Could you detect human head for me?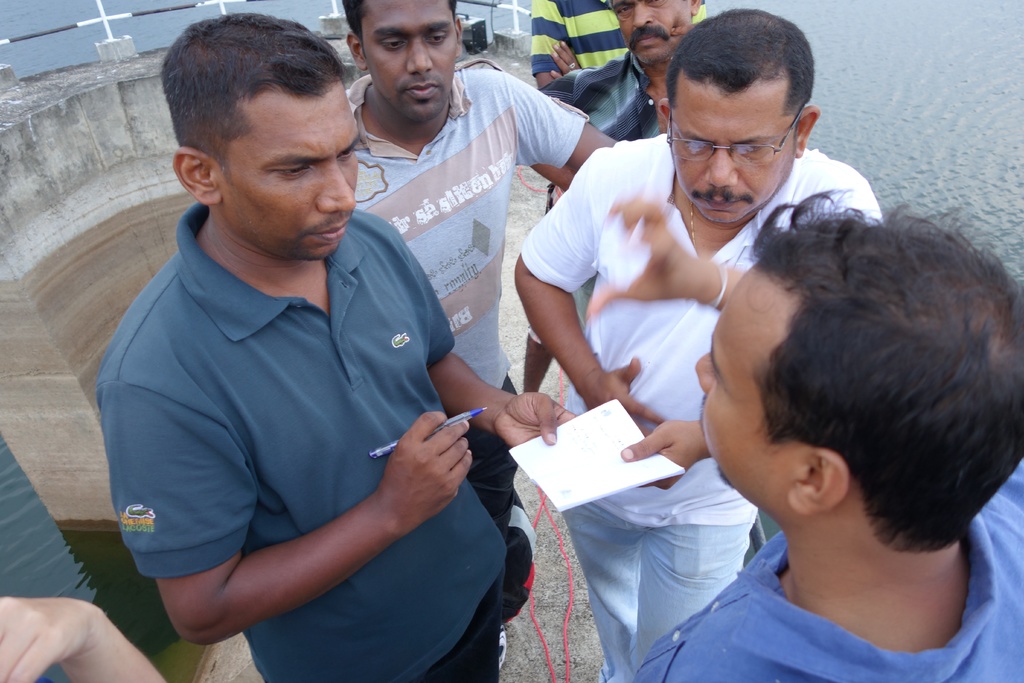
Detection result: region(716, 196, 1007, 576).
